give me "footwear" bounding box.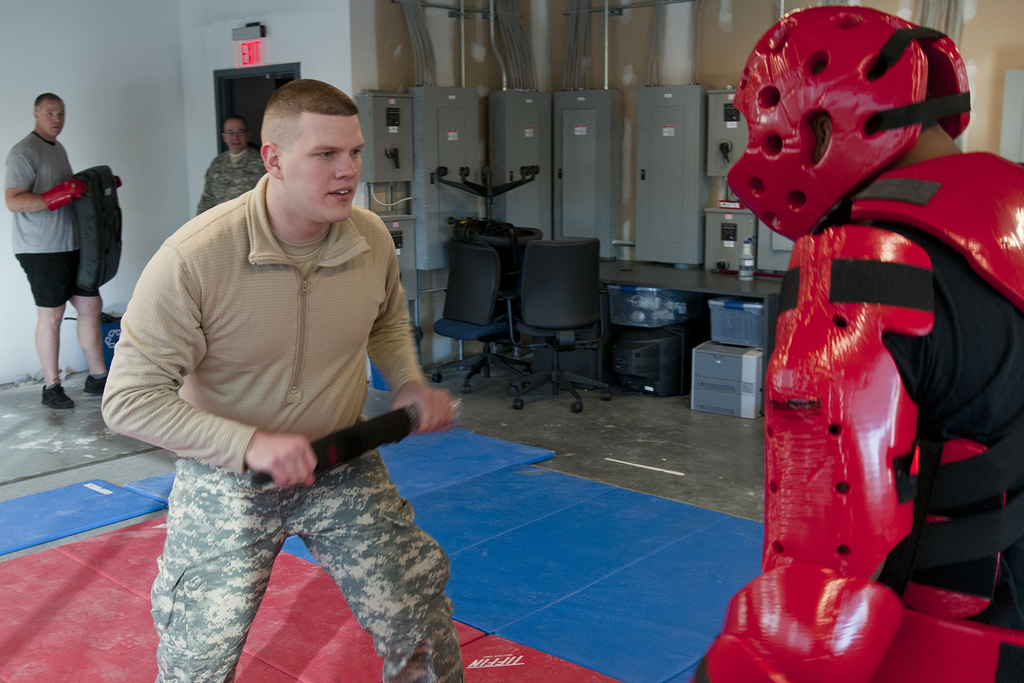
(x1=81, y1=374, x2=105, y2=393).
